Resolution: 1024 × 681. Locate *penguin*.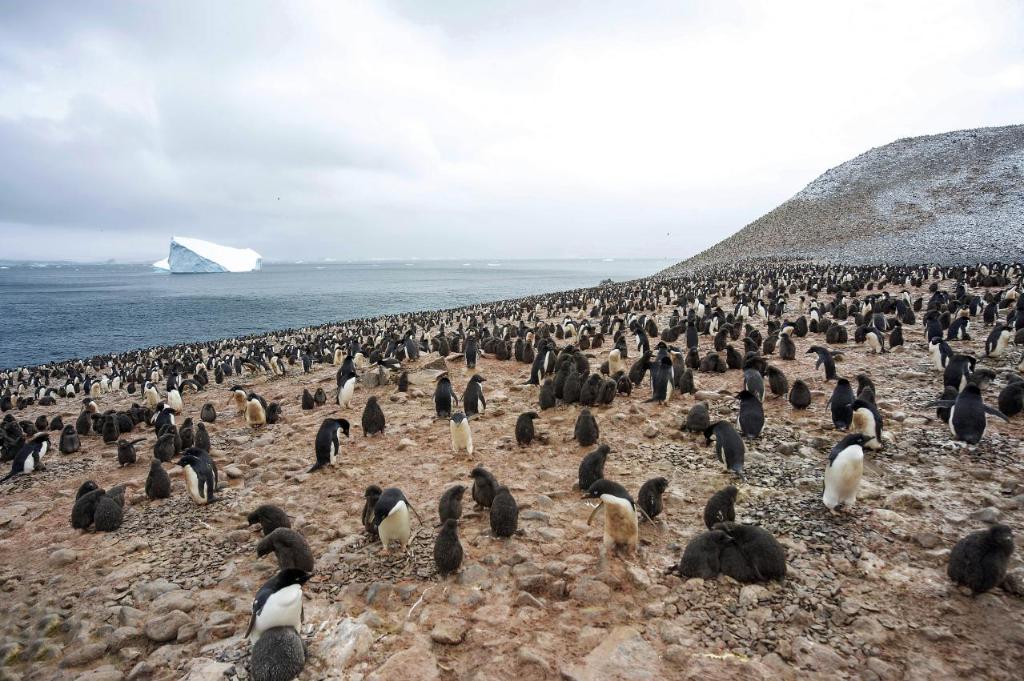
{"left": 743, "top": 367, "right": 765, "bottom": 394}.
